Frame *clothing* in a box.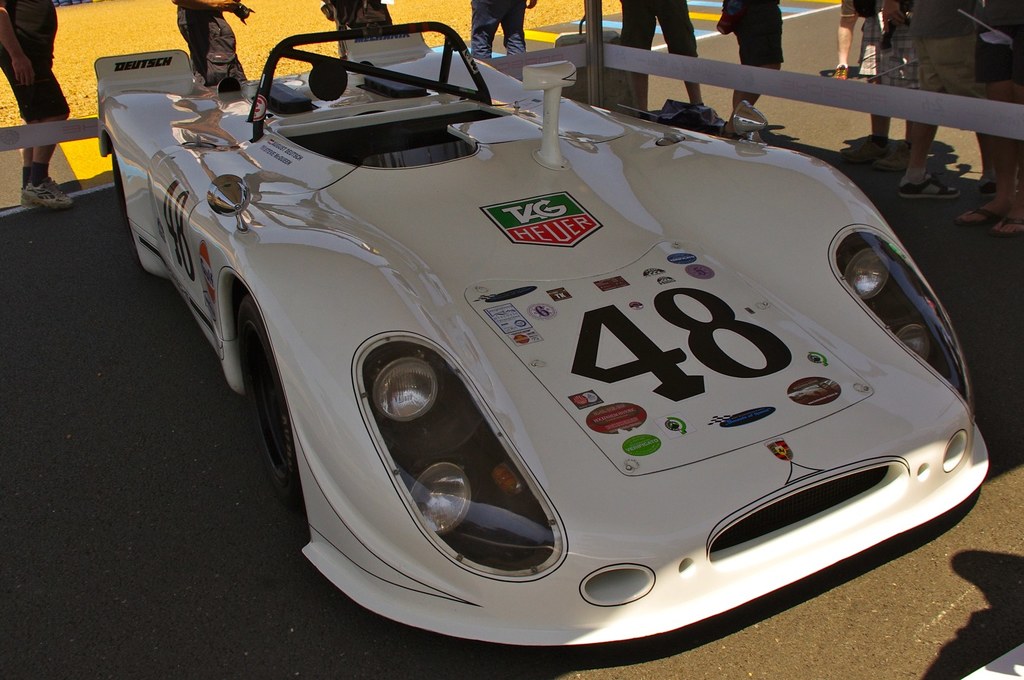
left=181, top=0, right=240, bottom=88.
